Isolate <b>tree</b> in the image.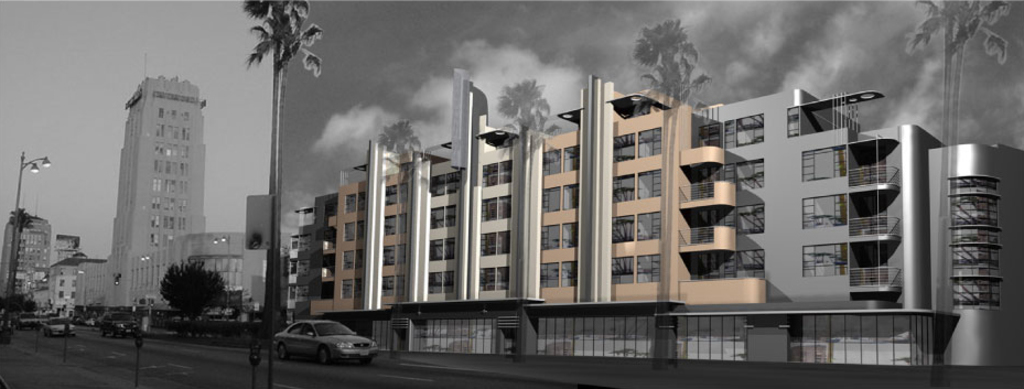
Isolated region: detection(0, 206, 33, 326).
